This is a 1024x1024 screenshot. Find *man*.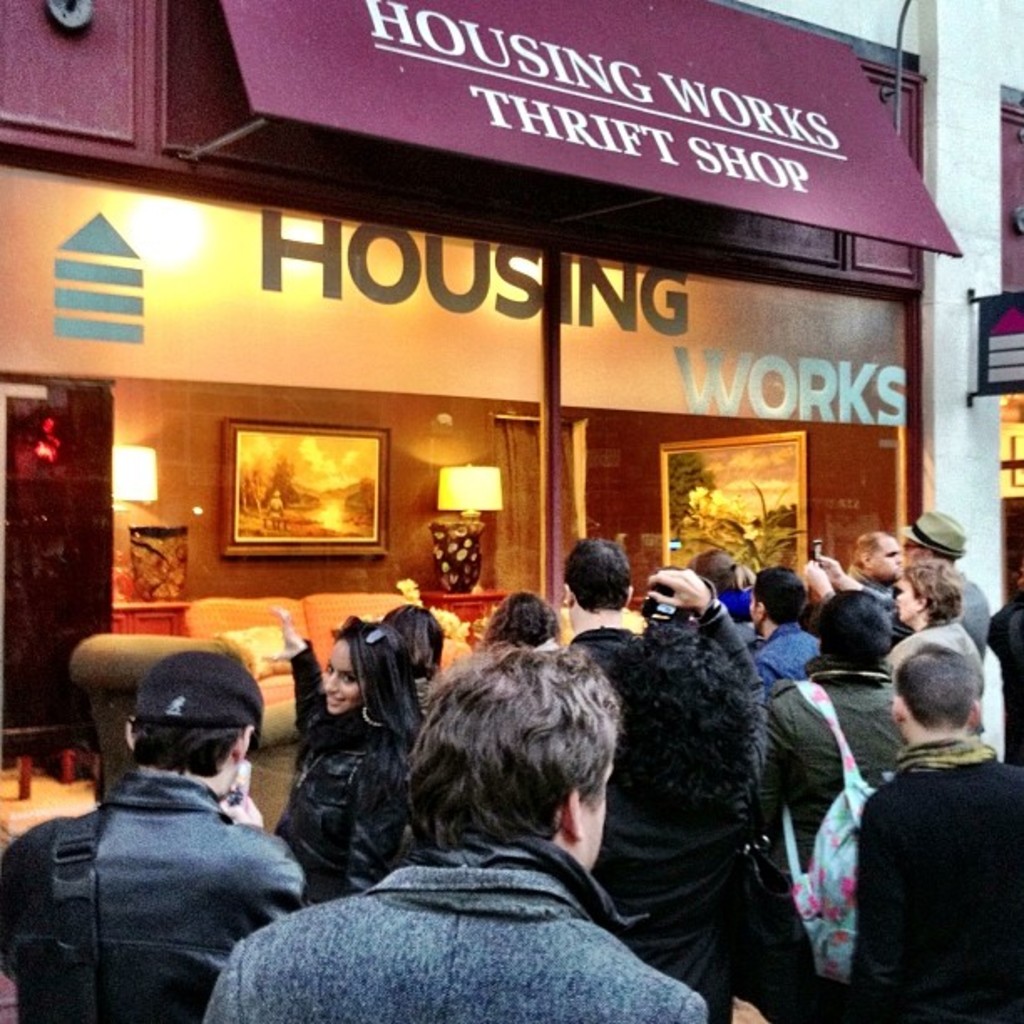
Bounding box: select_region(736, 582, 909, 847).
